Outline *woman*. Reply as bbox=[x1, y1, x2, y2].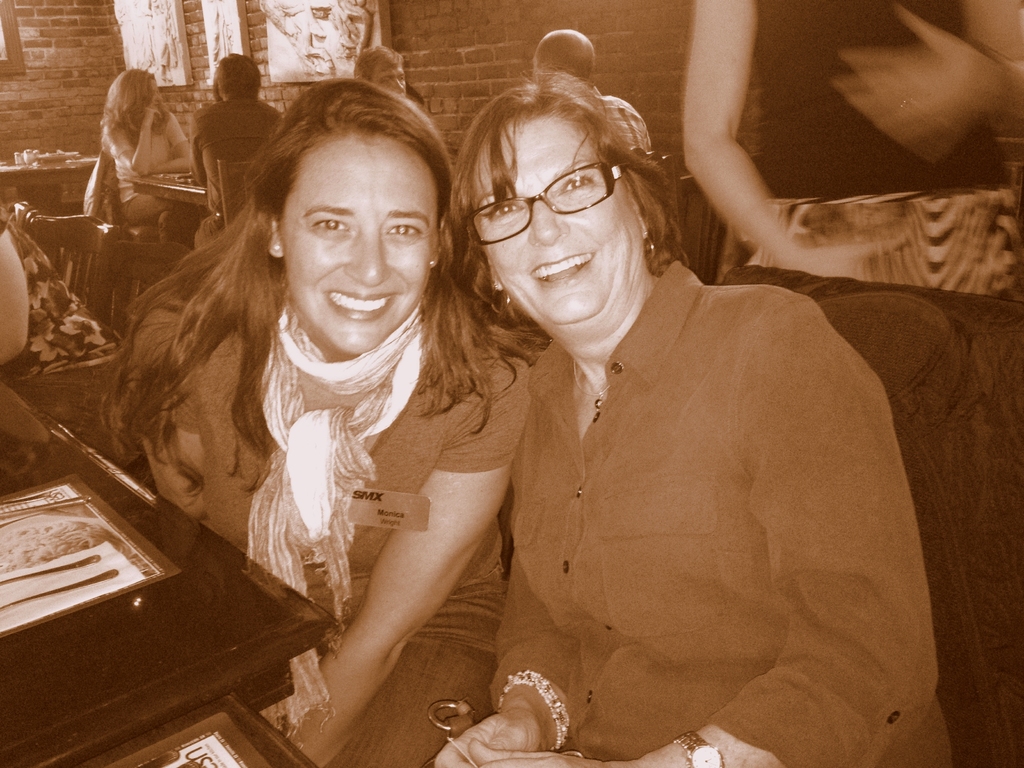
bbox=[429, 73, 954, 767].
